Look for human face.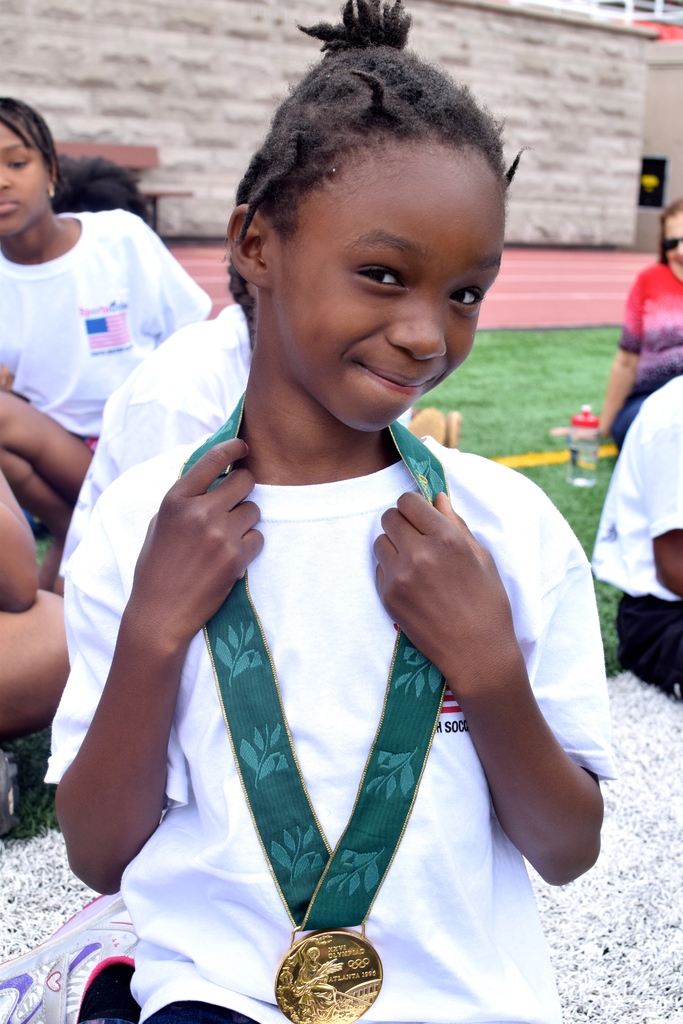
Found: <region>270, 145, 504, 426</region>.
